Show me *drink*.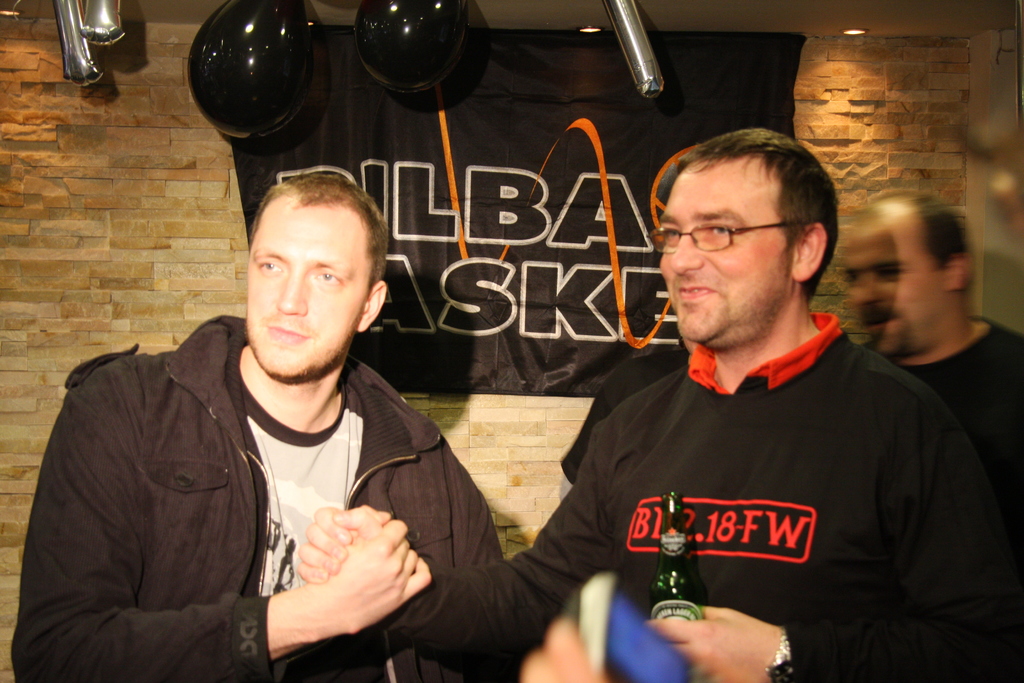
*drink* is here: bbox(646, 497, 705, 677).
